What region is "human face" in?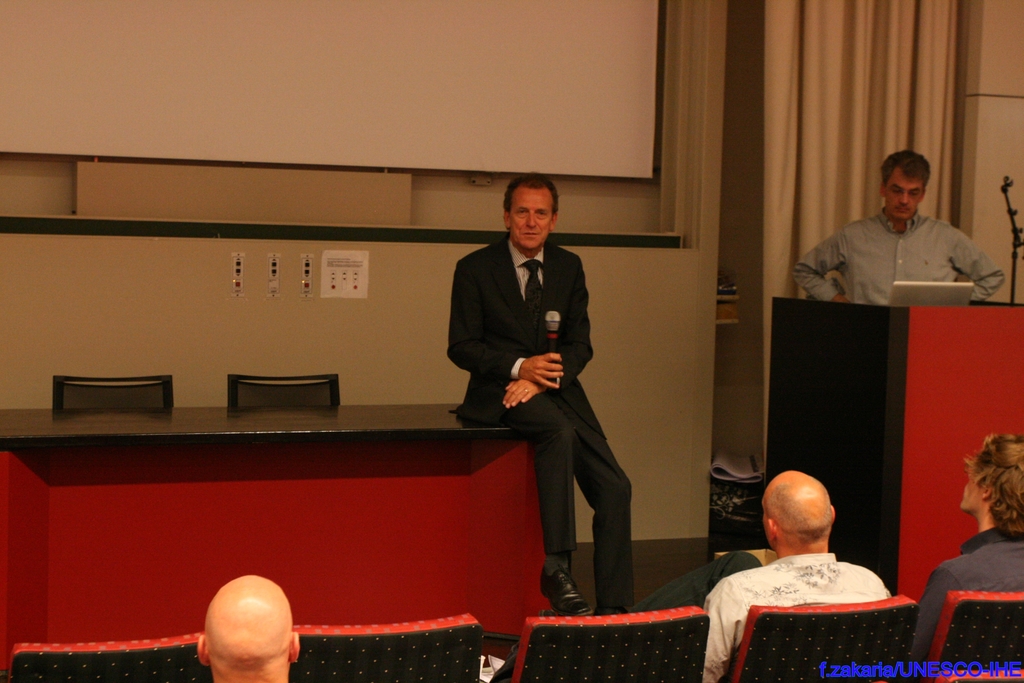
<region>513, 187, 552, 247</region>.
